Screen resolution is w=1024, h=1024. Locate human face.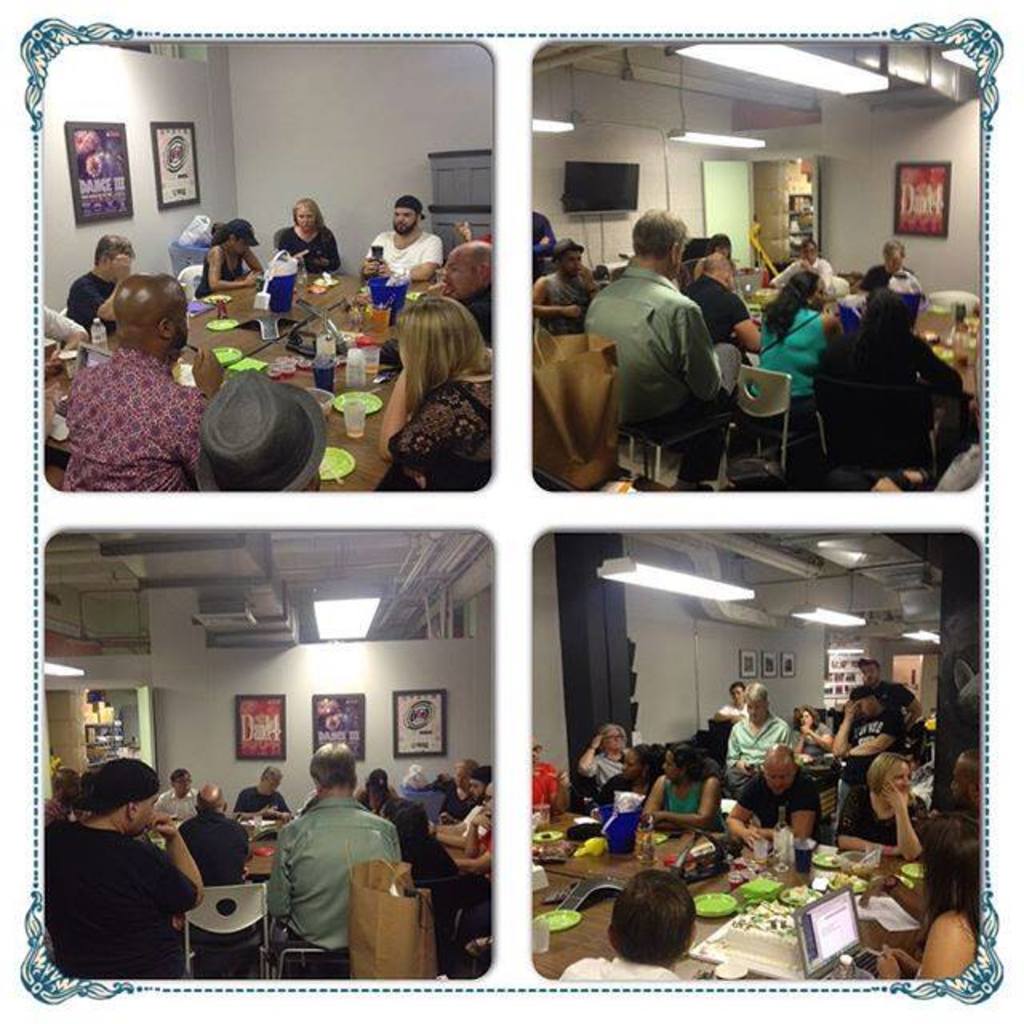
(left=442, top=251, right=474, bottom=298).
